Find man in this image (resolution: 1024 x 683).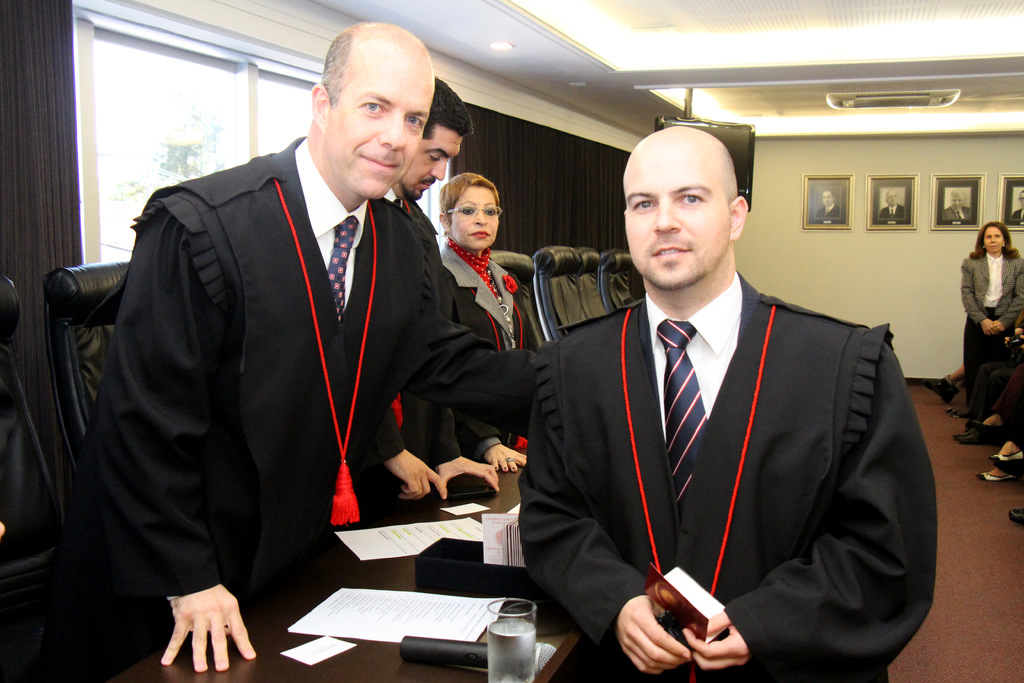
x1=1012, y1=190, x2=1023, y2=217.
